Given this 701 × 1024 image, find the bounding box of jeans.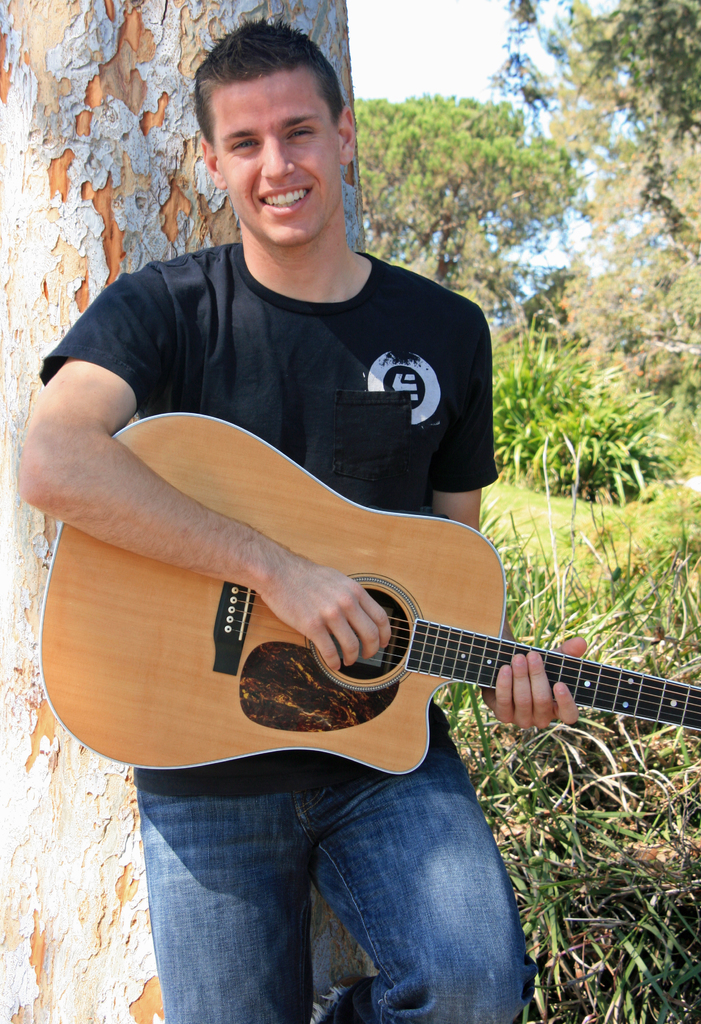
(136, 744, 537, 1023).
